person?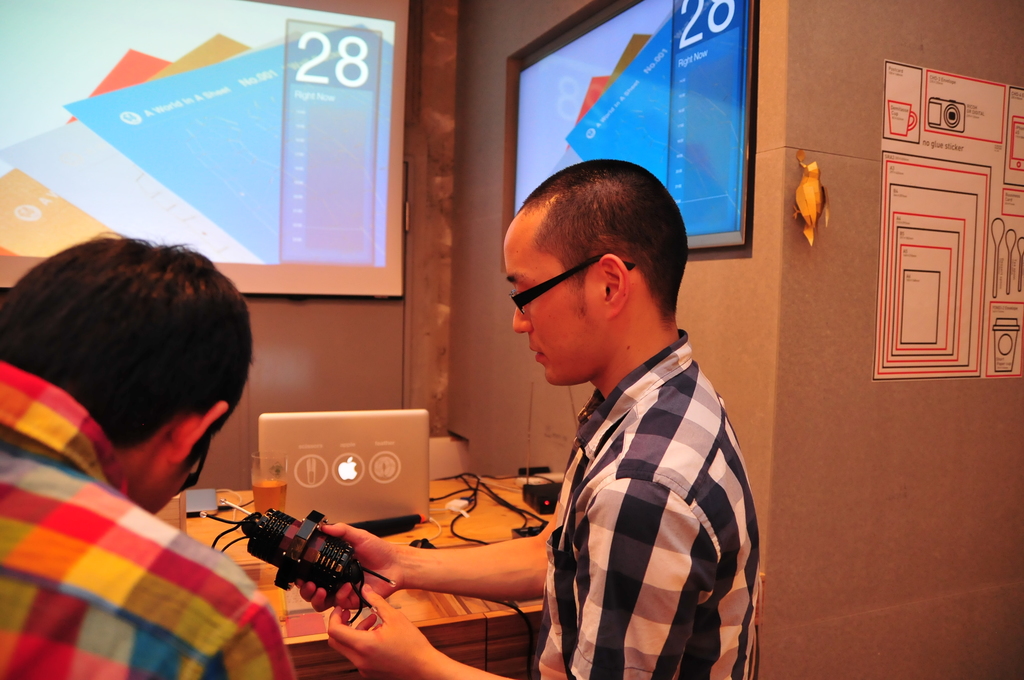
l=0, t=232, r=289, b=679
